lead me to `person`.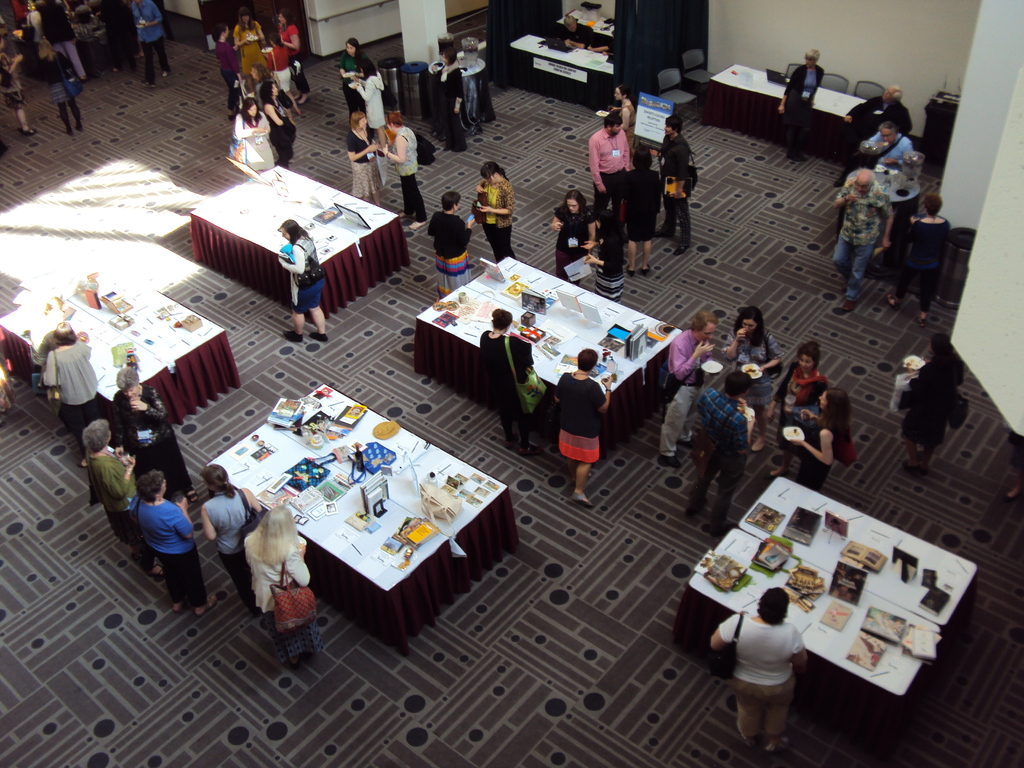
Lead to 245 508 305 669.
